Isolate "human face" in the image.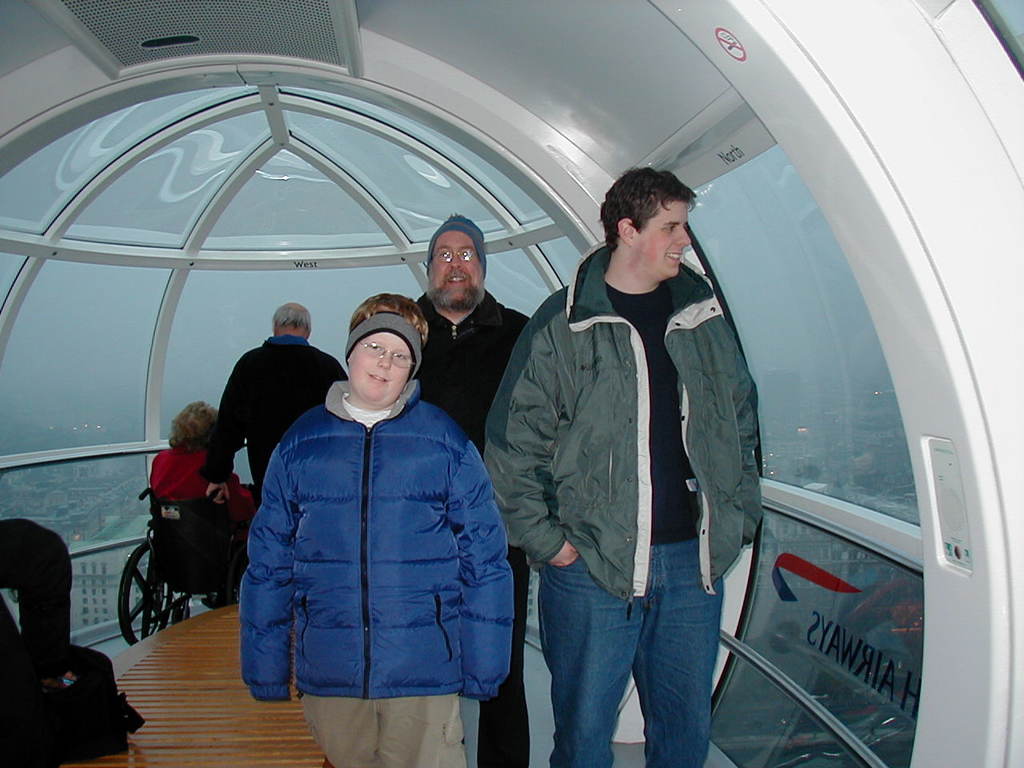
Isolated region: pyautogui.locateOnScreen(635, 202, 695, 277).
